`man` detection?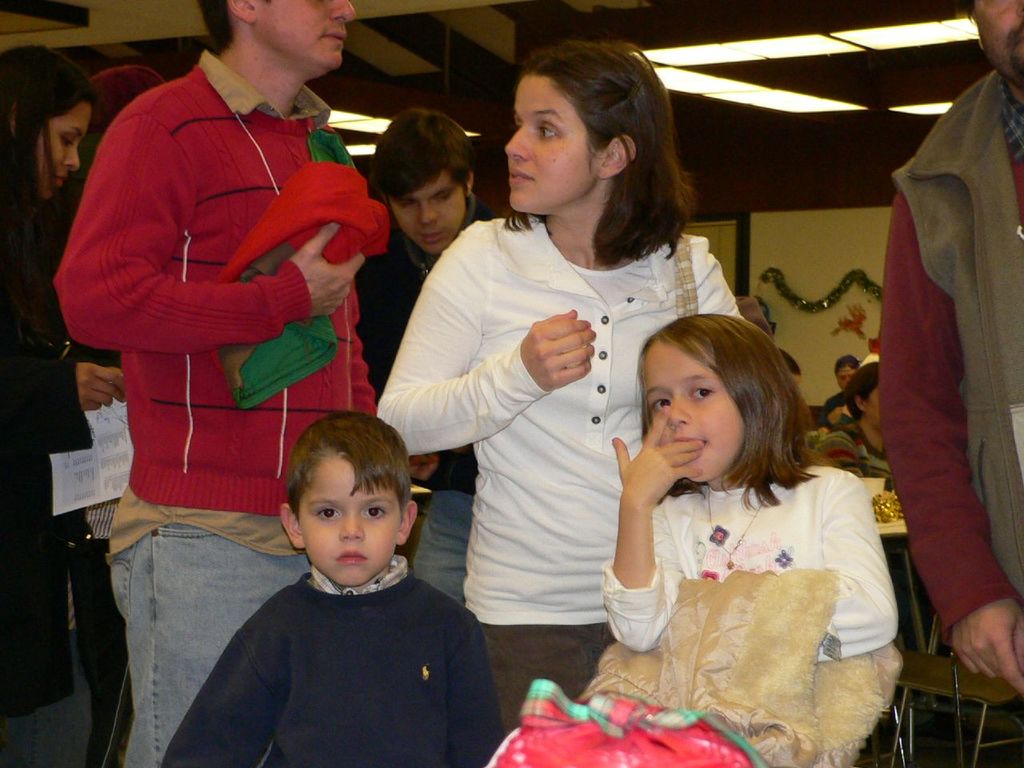
select_region(52, 0, 385, 767)
